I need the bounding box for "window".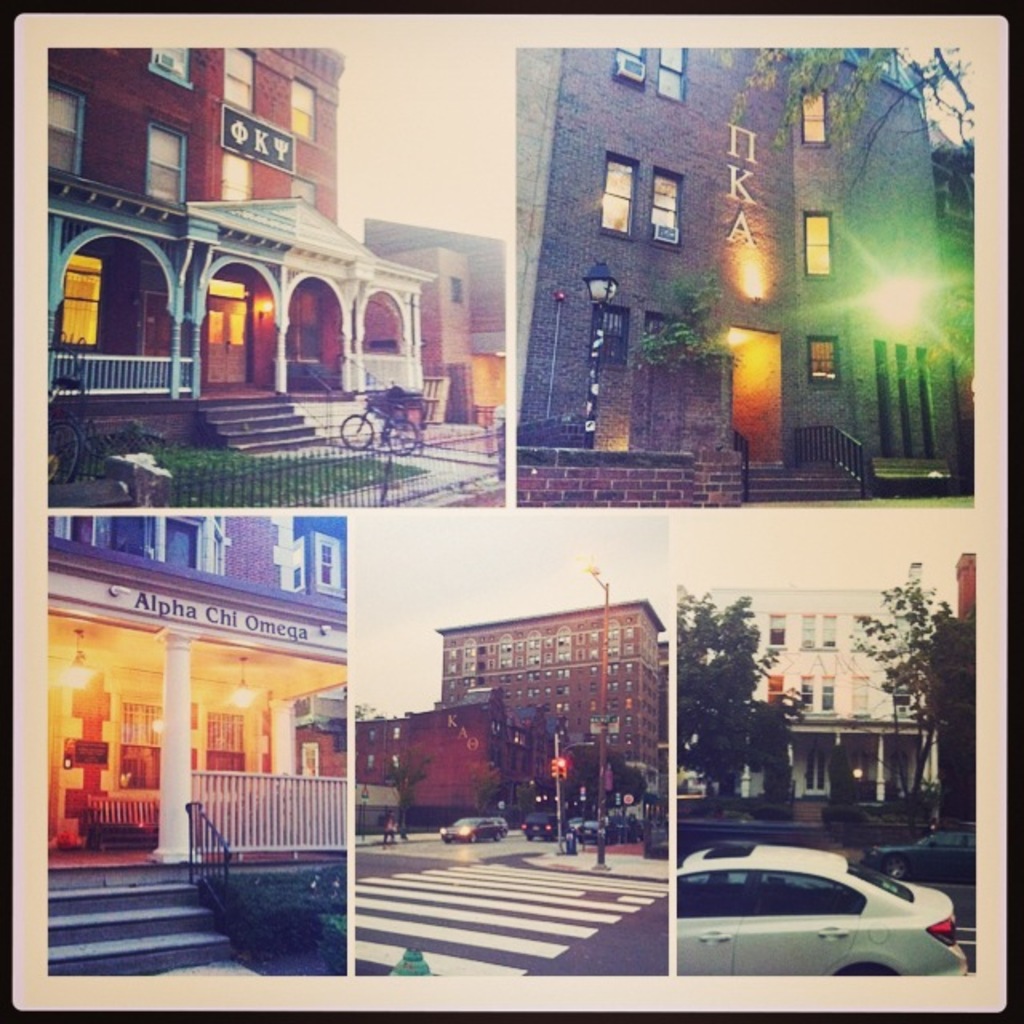
Here it is: (left=109, top=512, right=147, bottom=555).
